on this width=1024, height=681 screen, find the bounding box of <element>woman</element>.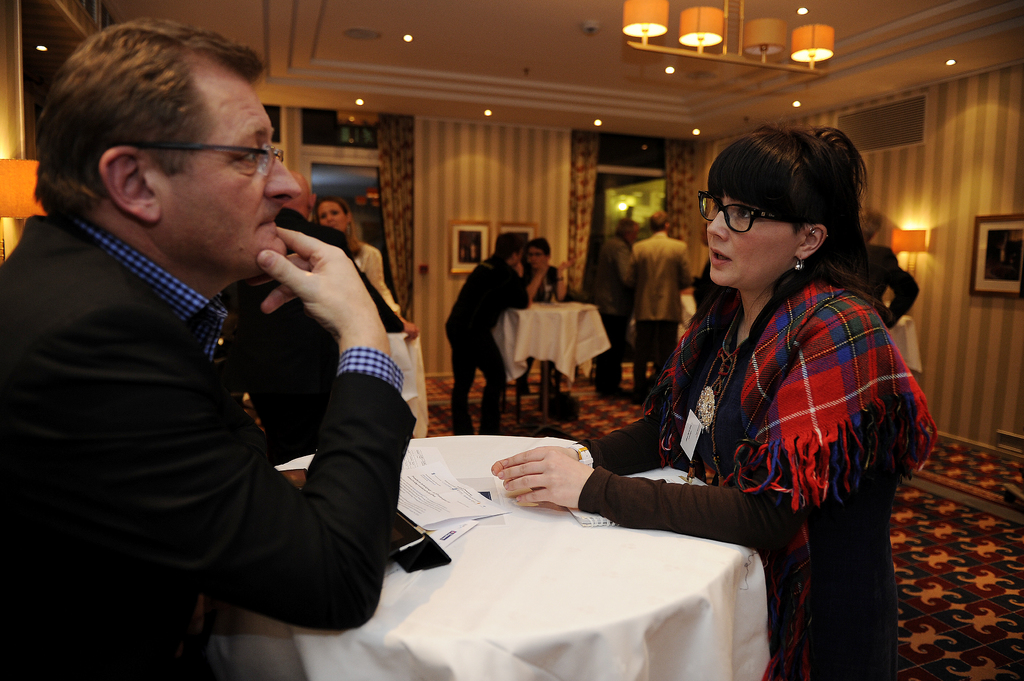
Bounding box: <region>513, 237, 568, 297</region>.
